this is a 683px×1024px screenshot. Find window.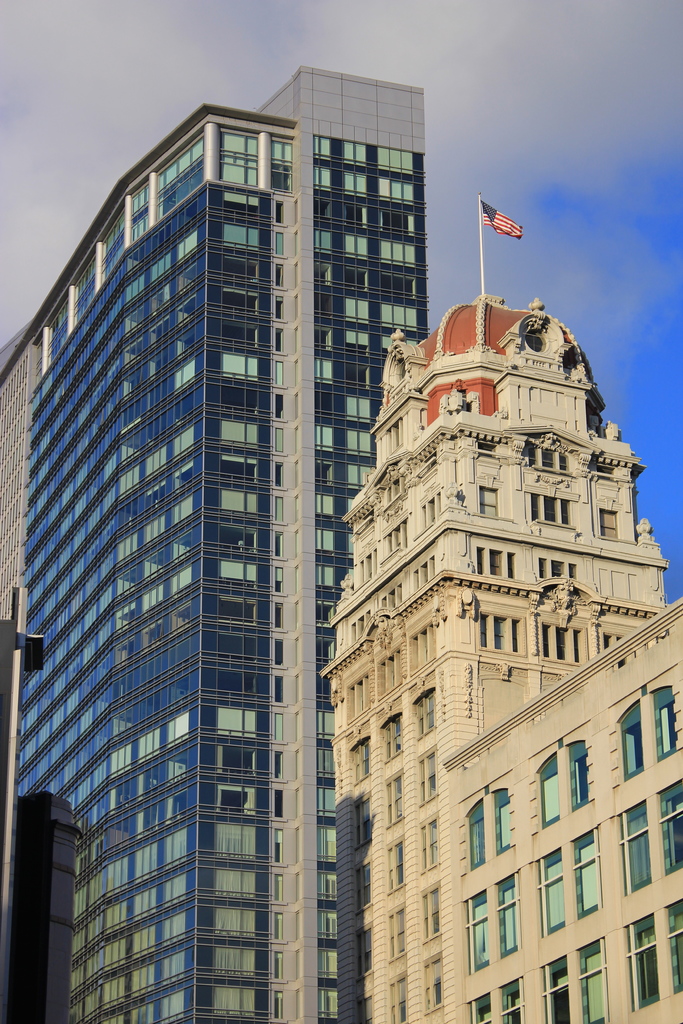
Bounding box: (568, 820, 602, 921).
